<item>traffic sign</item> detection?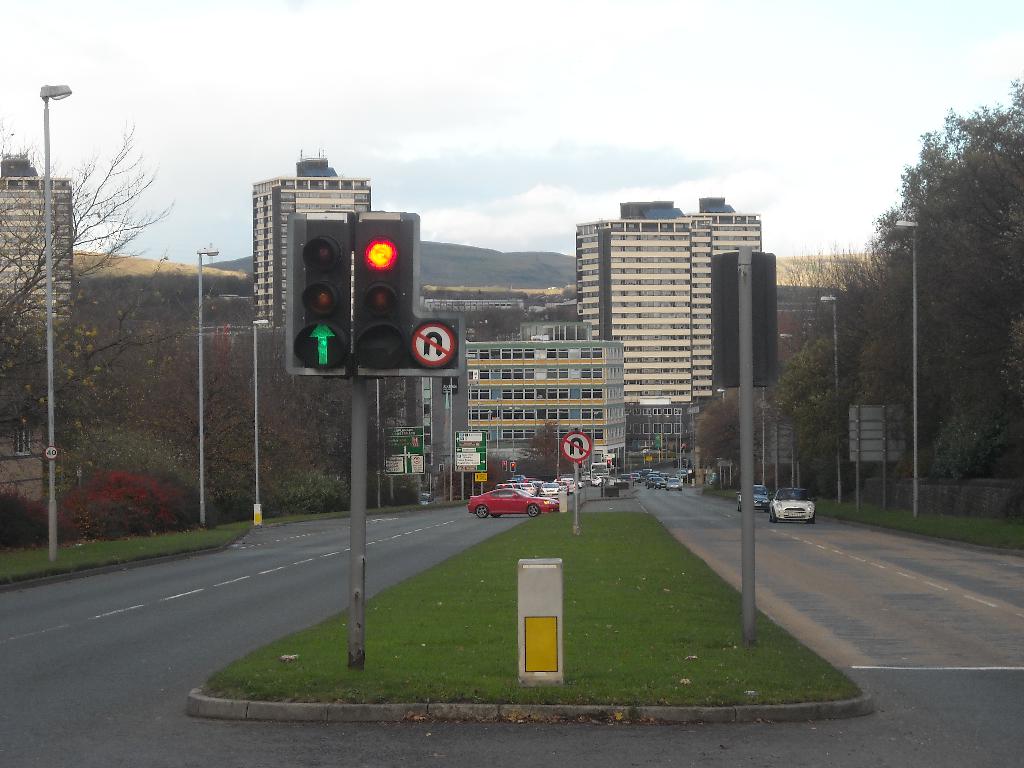
294,205,350,367
